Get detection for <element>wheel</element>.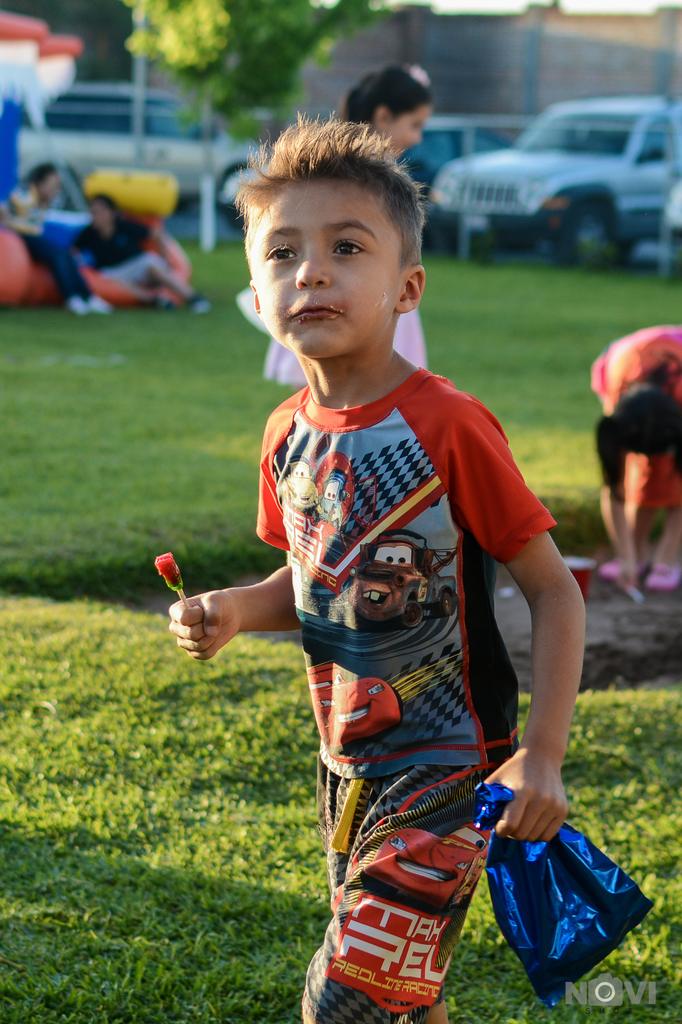
Detection: x1=219 y1=166 x2=267 y2=241.
